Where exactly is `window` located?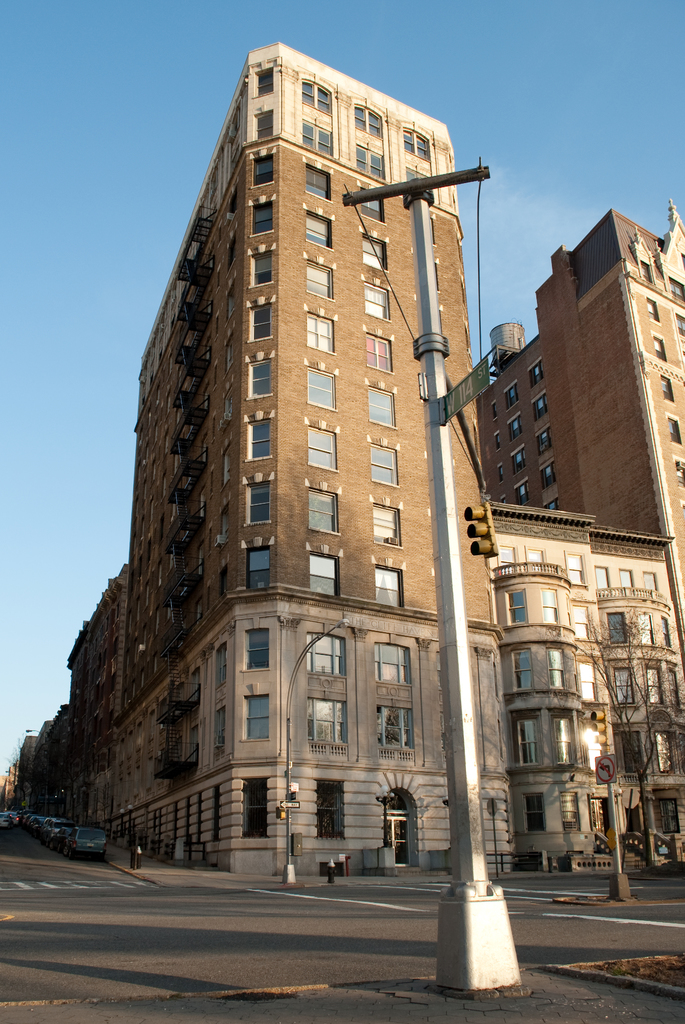
Its bounding box is 354 102 381 135.
